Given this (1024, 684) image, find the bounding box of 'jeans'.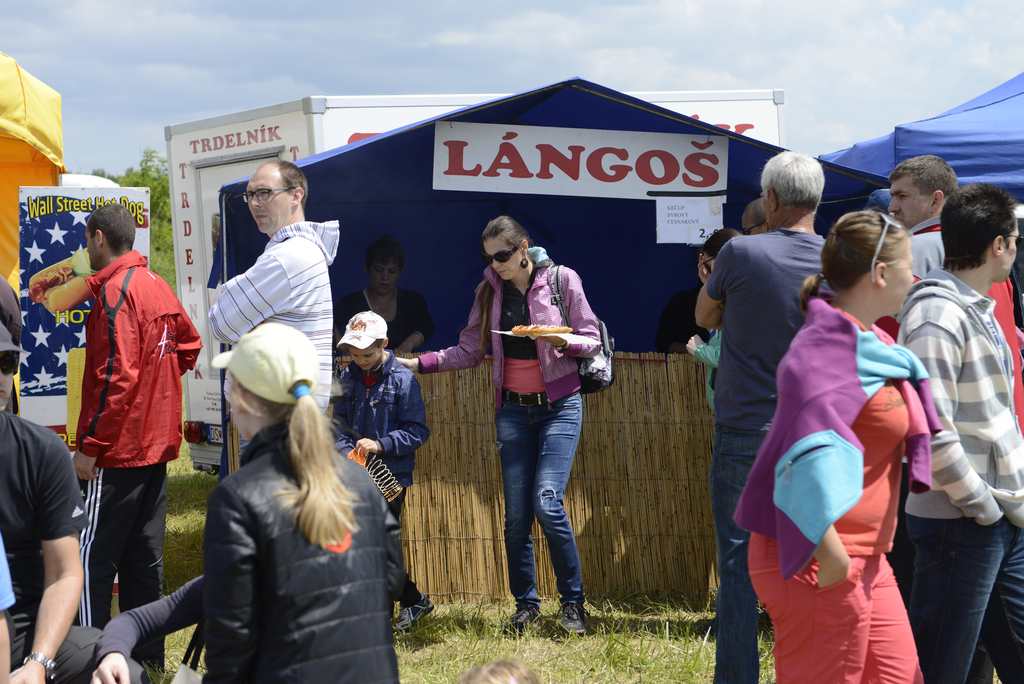
[910, 510, 1019, 682].
